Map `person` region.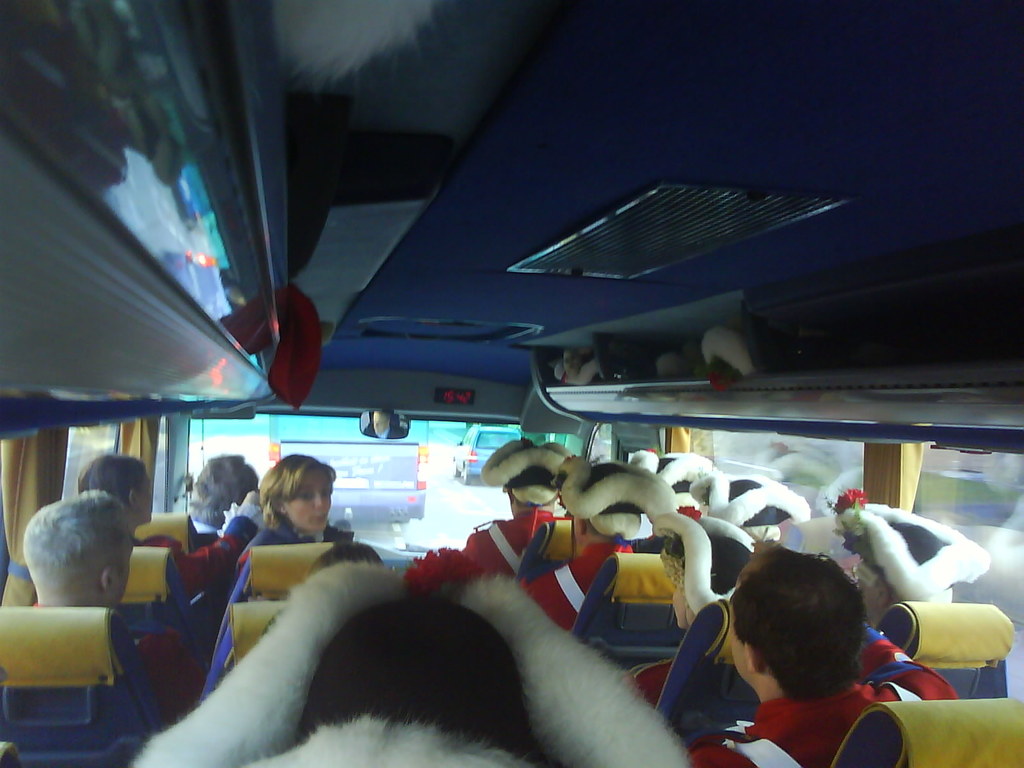
Mapped to (x1=51, y1=454, x2=269, y2=655).
